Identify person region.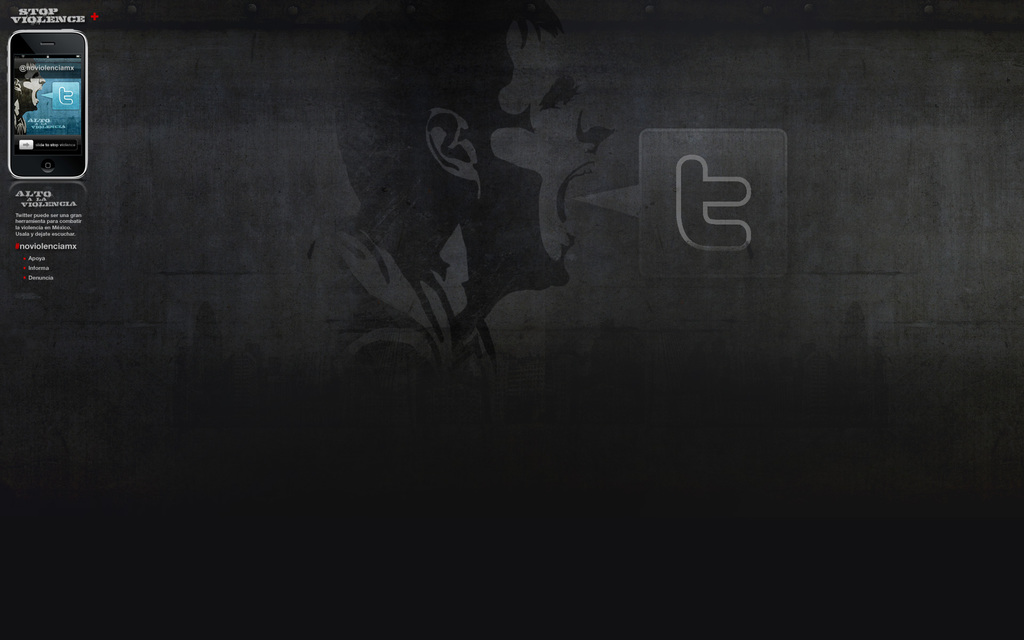
Region: (12,63,45,135).
